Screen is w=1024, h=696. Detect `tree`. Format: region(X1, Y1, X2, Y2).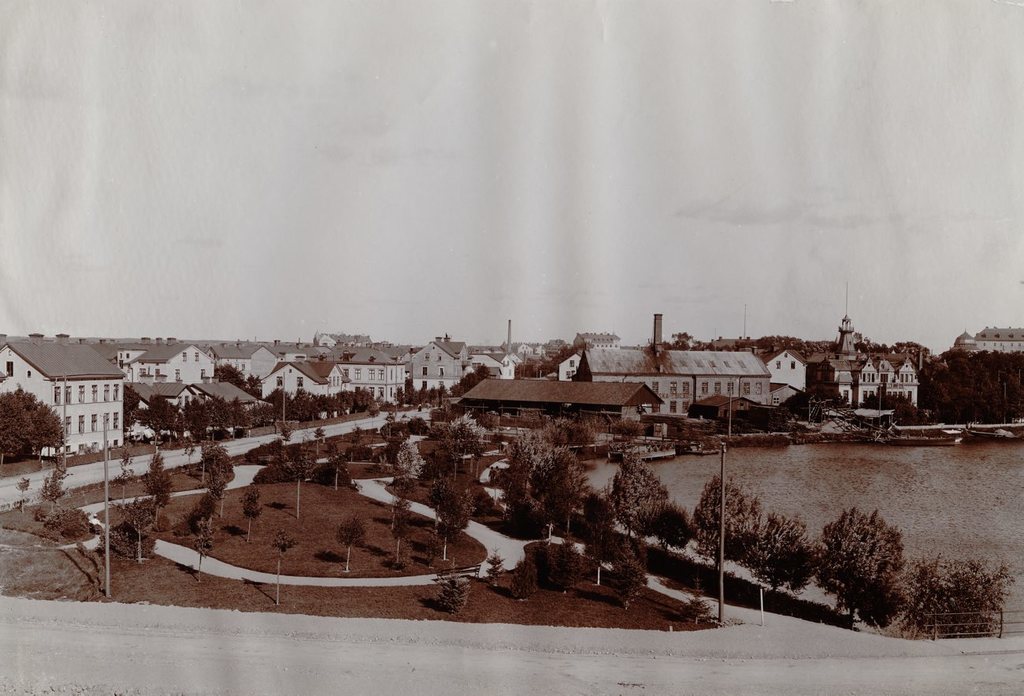
region(609, 445, 673, 542).
